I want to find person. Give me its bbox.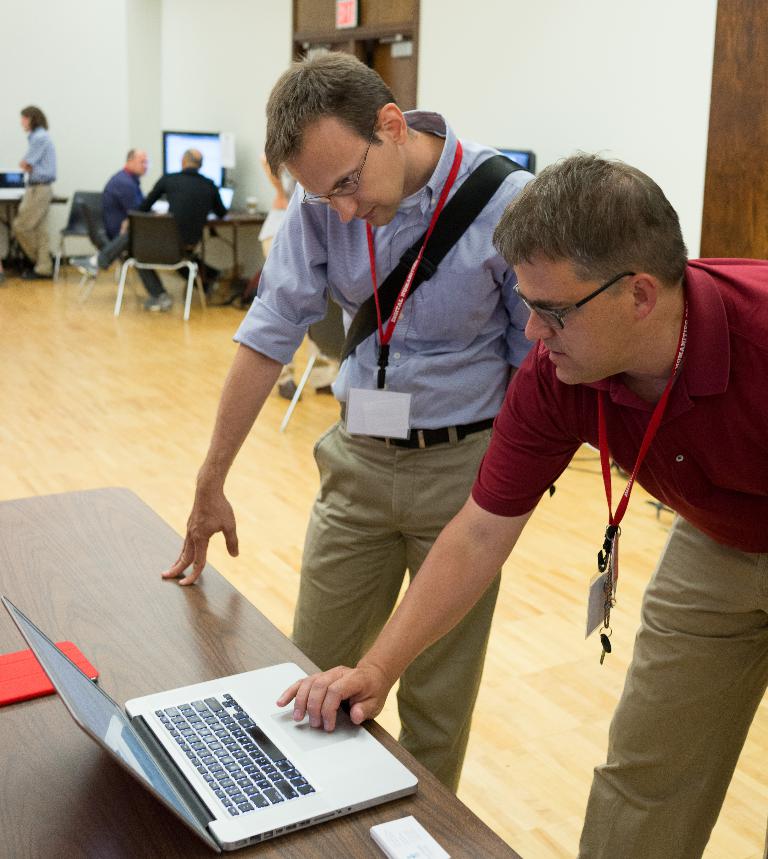
locate(12, 101, 56, 278).
